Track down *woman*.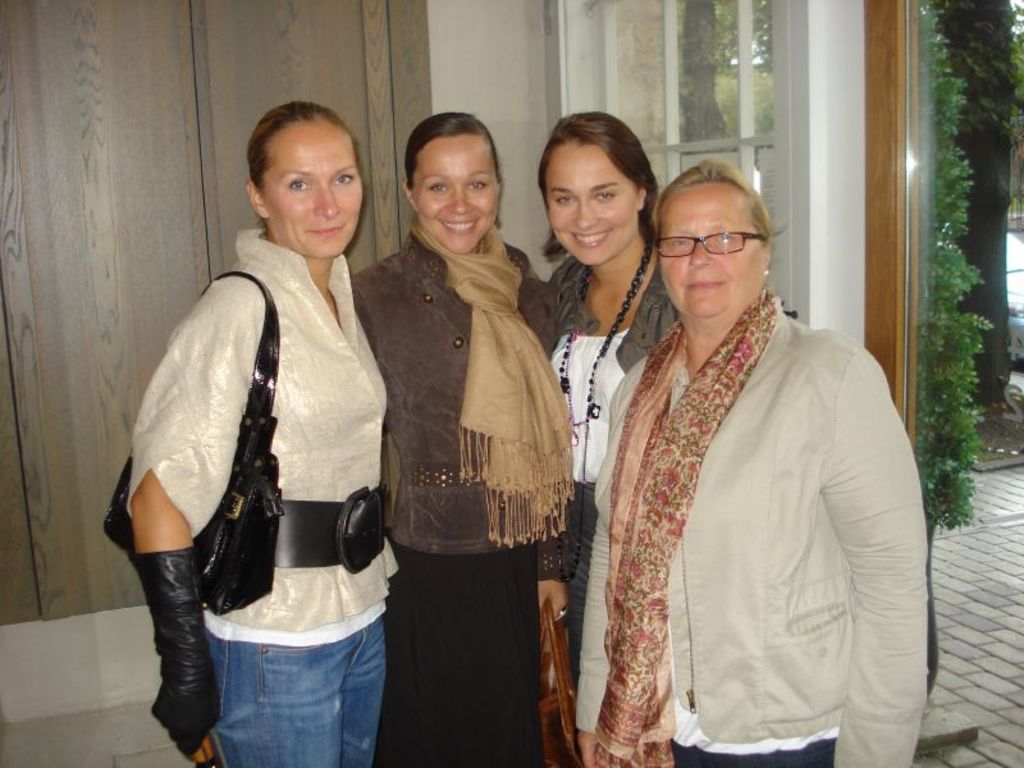
Tracked to [left=123, top=102, right=387, bottom=767].
